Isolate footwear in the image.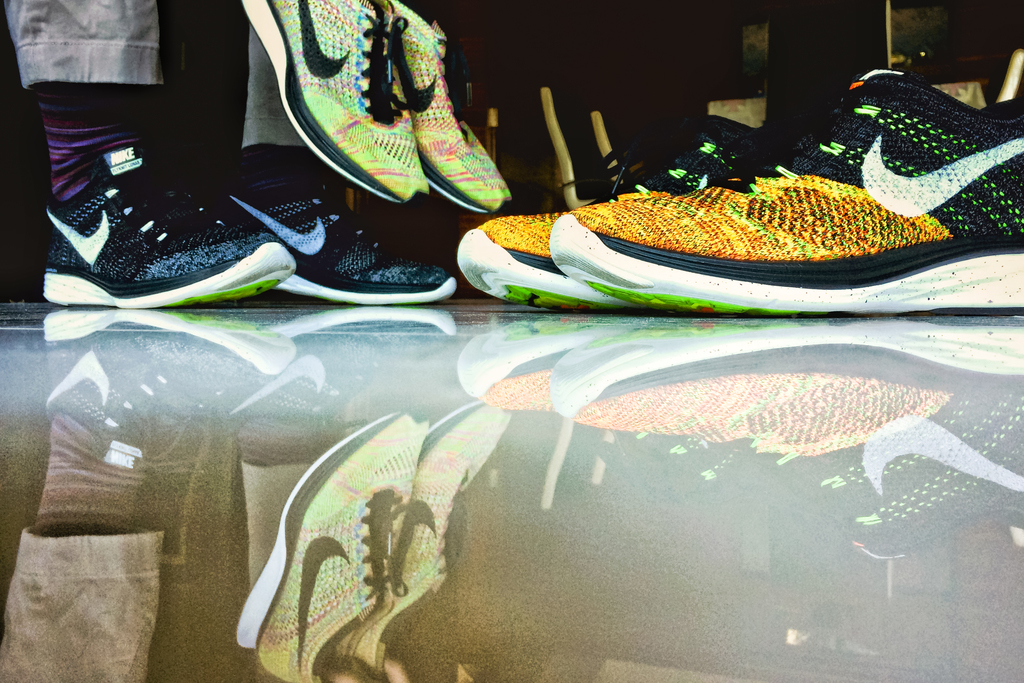
Isolated region: <bbox>240, 0, 429, 204</bbox>.
